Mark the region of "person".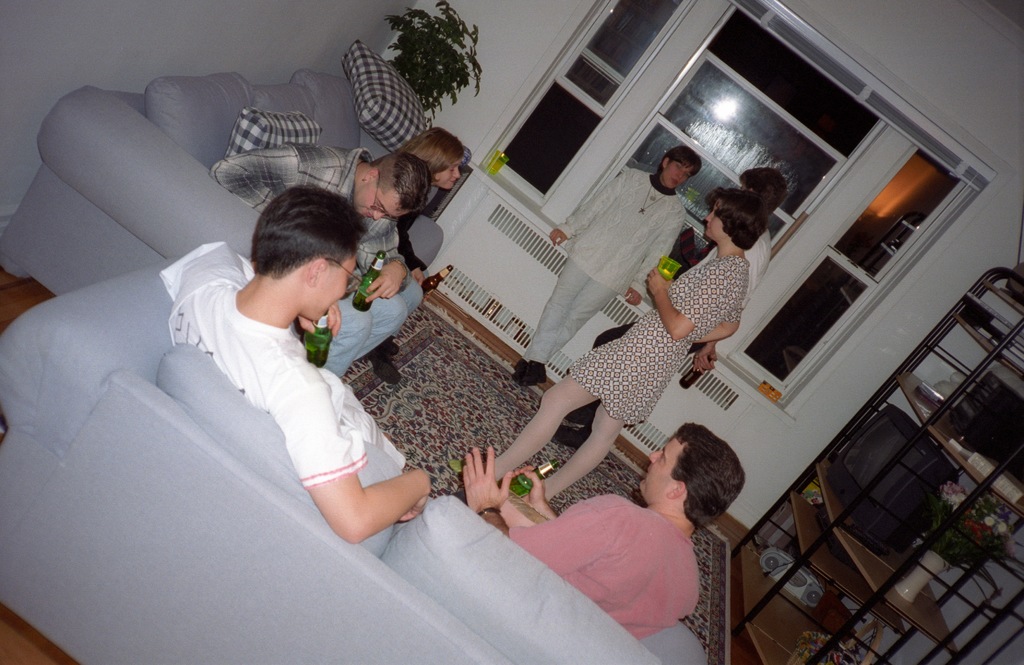
Region: x1=168 y1=185 x2=427 y2=543.
